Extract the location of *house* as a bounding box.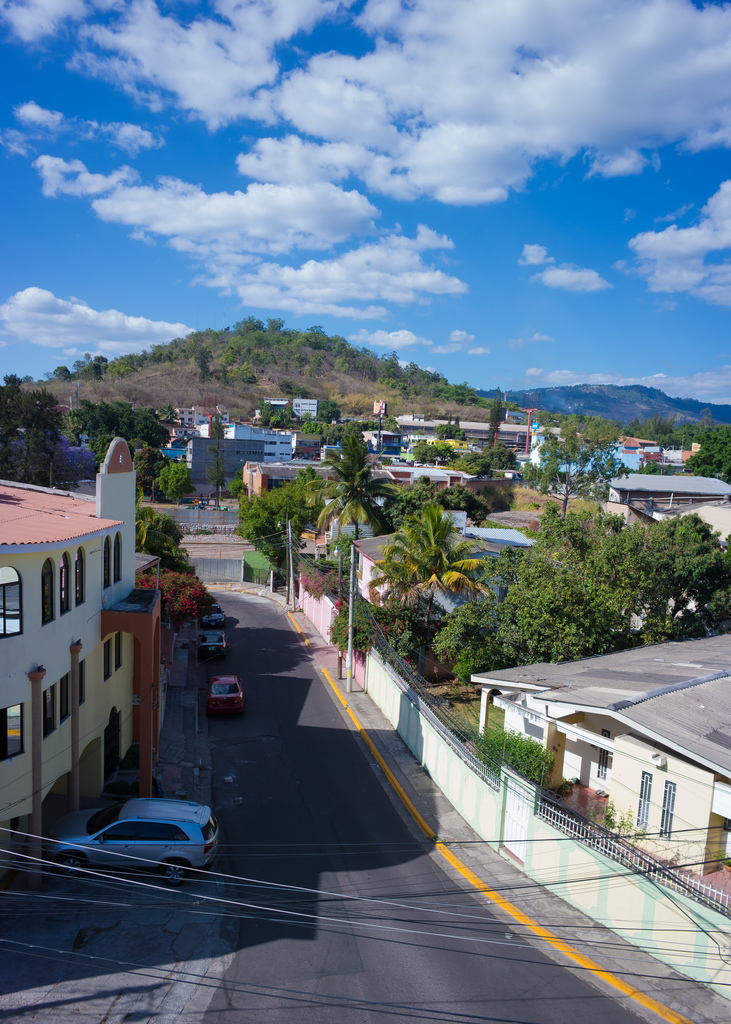
box(366, 458, 466, 490).
